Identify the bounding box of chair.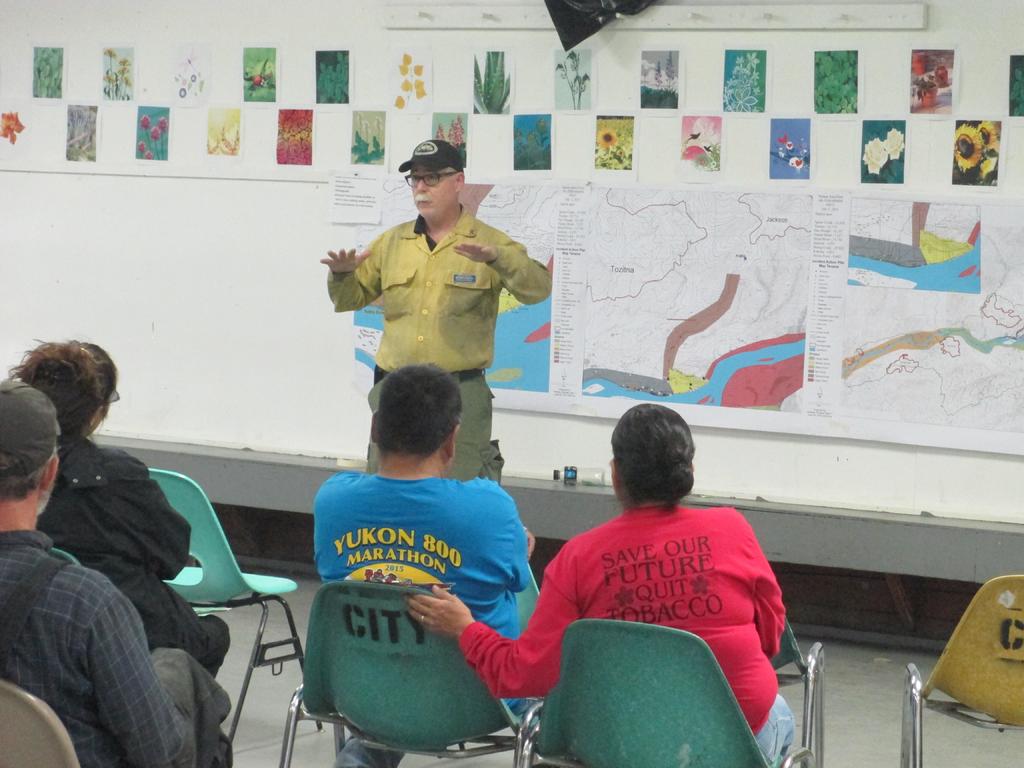
(144,467,318,749).
